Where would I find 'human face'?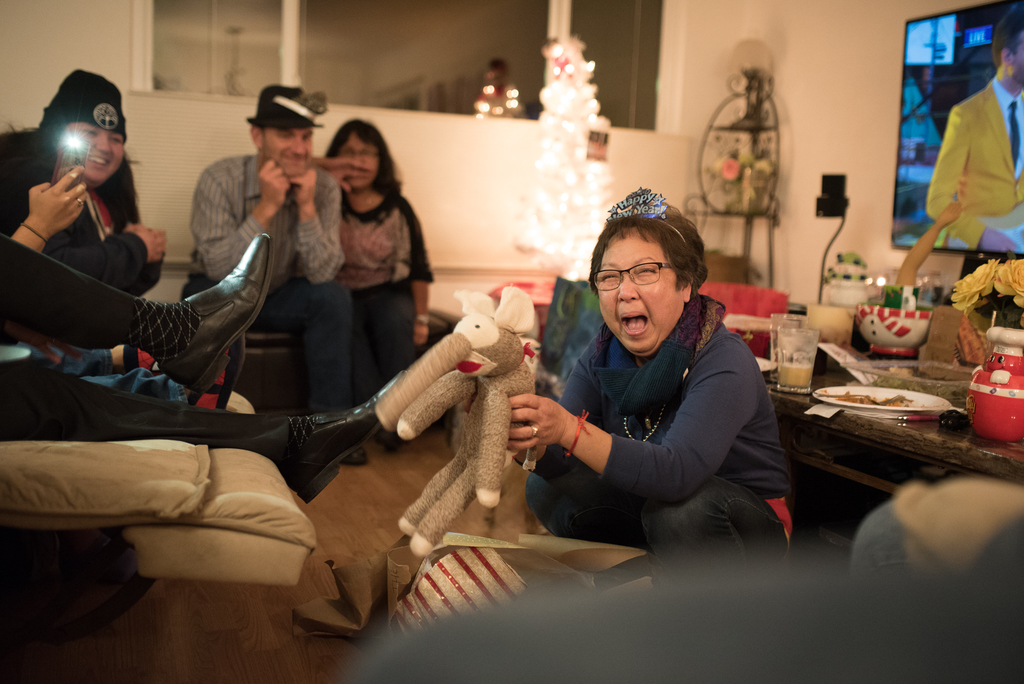
At <box>60,129,125,192</box>.
